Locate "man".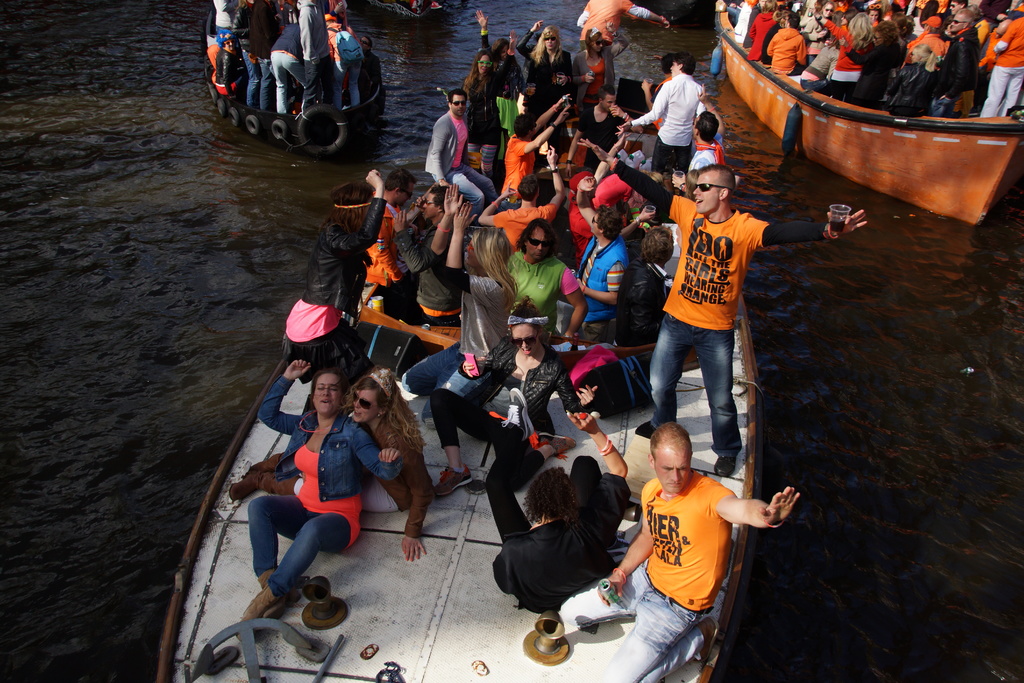
Bounding box: (575,0,673,53).
